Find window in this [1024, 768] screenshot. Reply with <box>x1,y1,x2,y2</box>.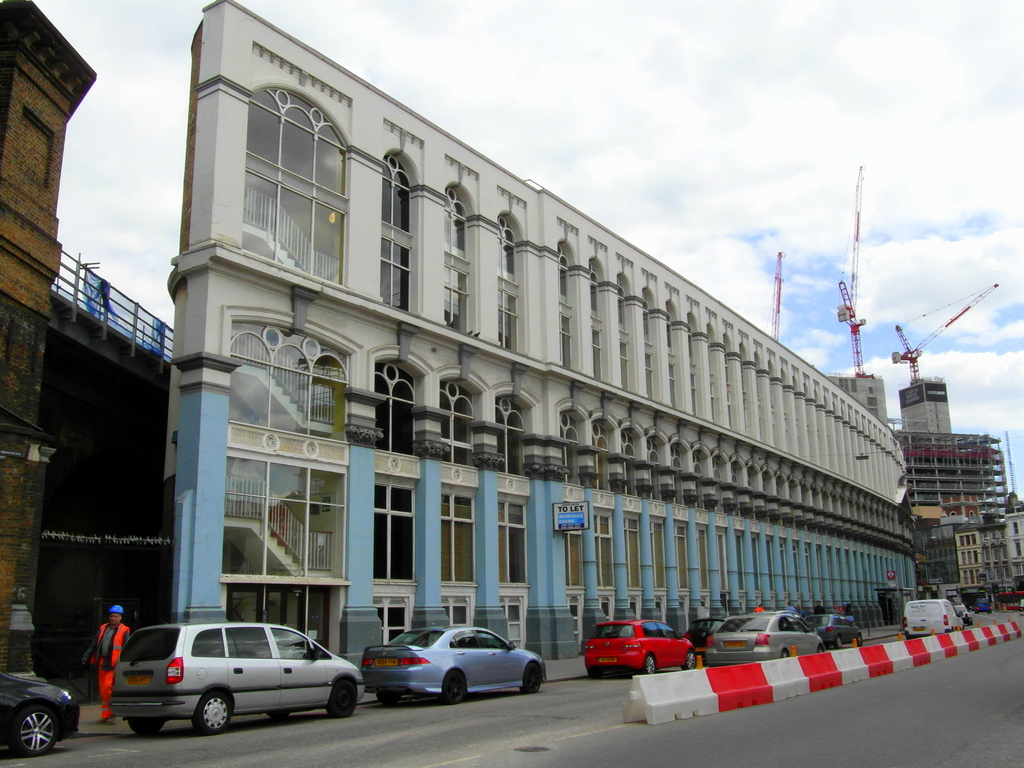
<box>374,359,417,458</box>.
